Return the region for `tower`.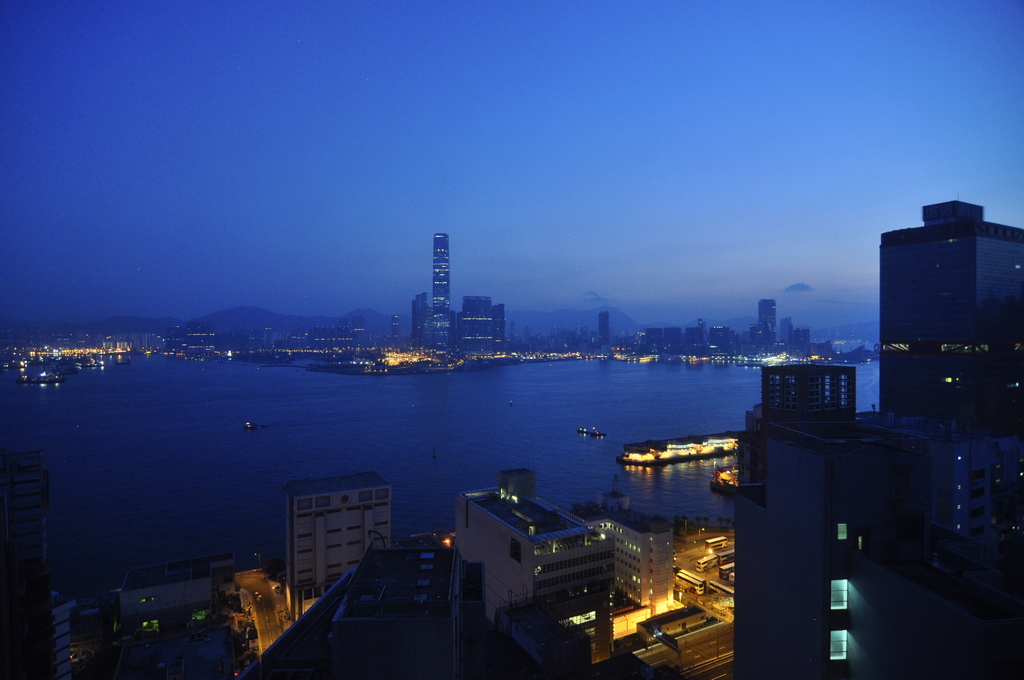
BBox(880, 190, 1023, 679).
